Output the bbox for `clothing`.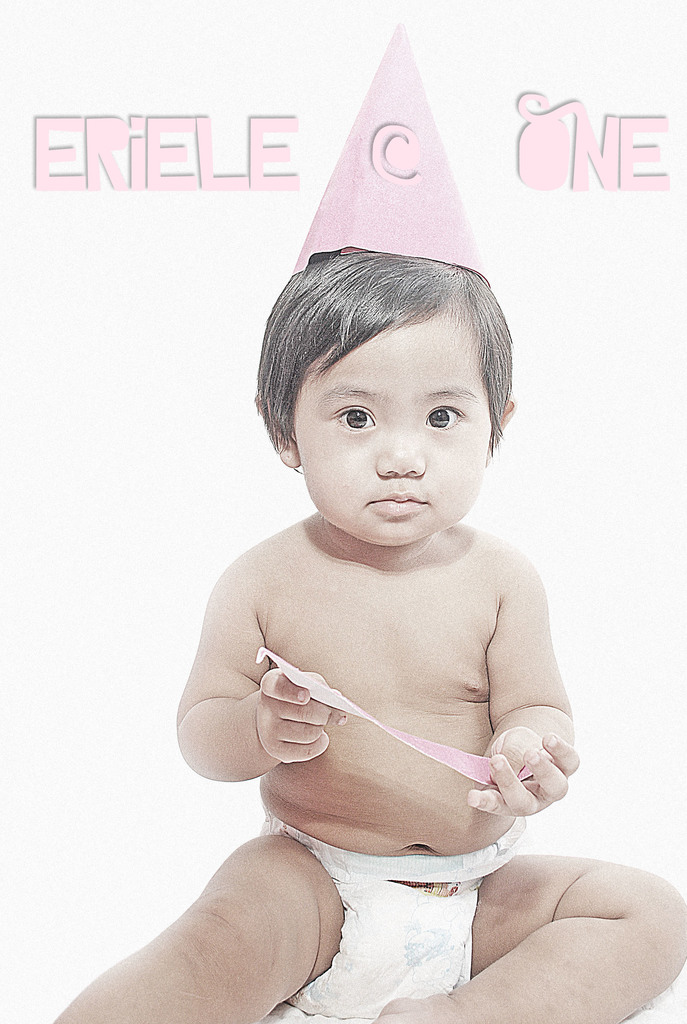
[left=260, top=806, right=537, bottom=1023].
